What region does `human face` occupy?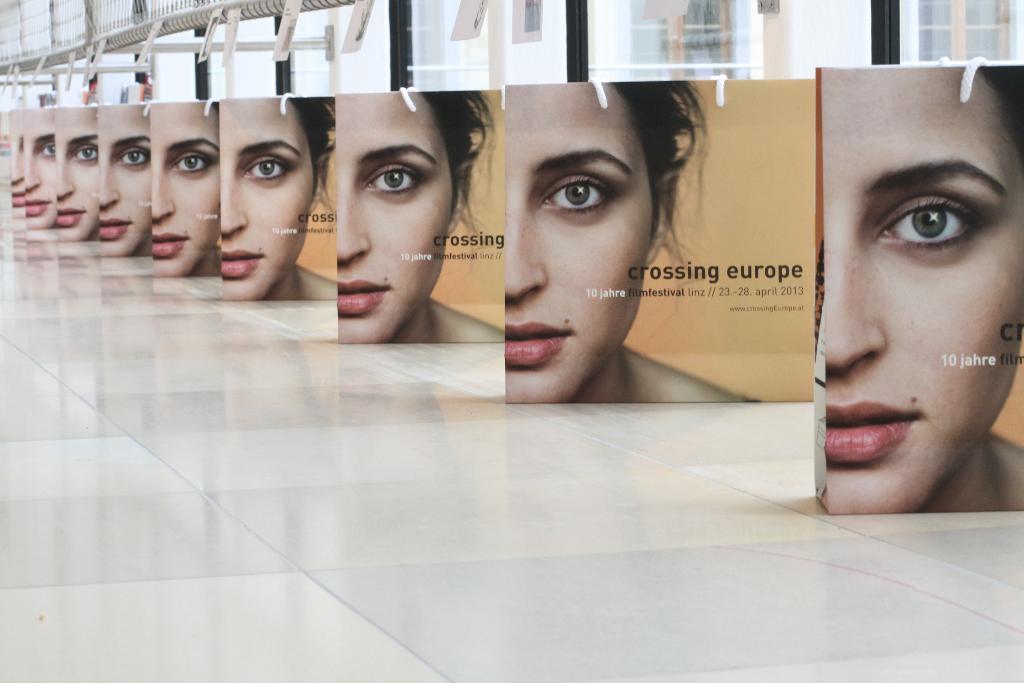
<region>60, 102, 104, 243</region>.
